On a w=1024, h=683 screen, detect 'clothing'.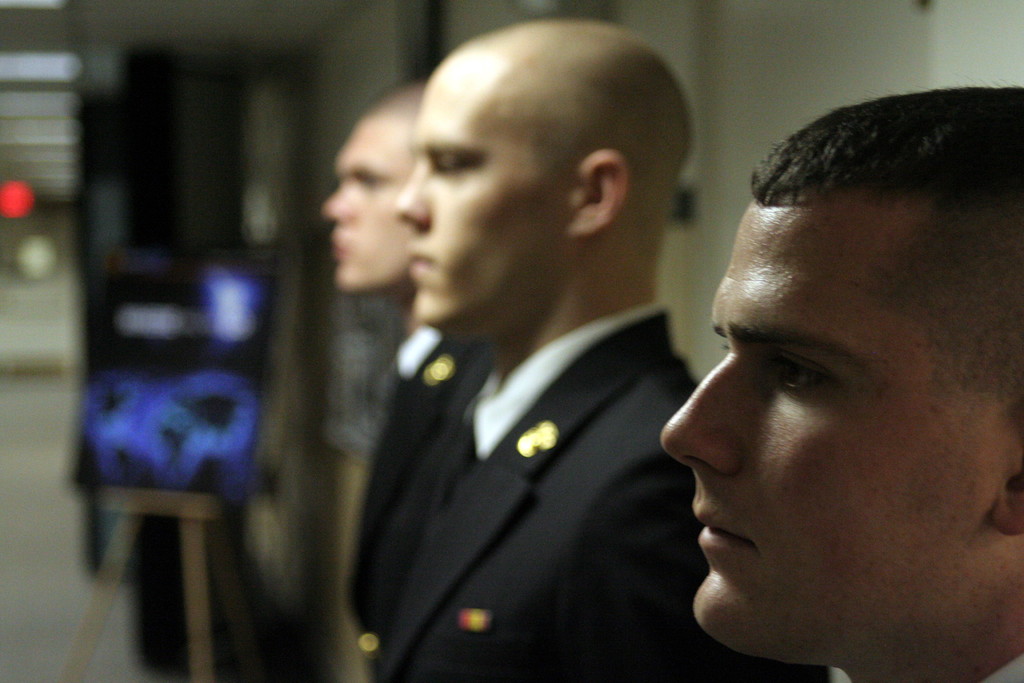
box(376, 307, 837, 682).
